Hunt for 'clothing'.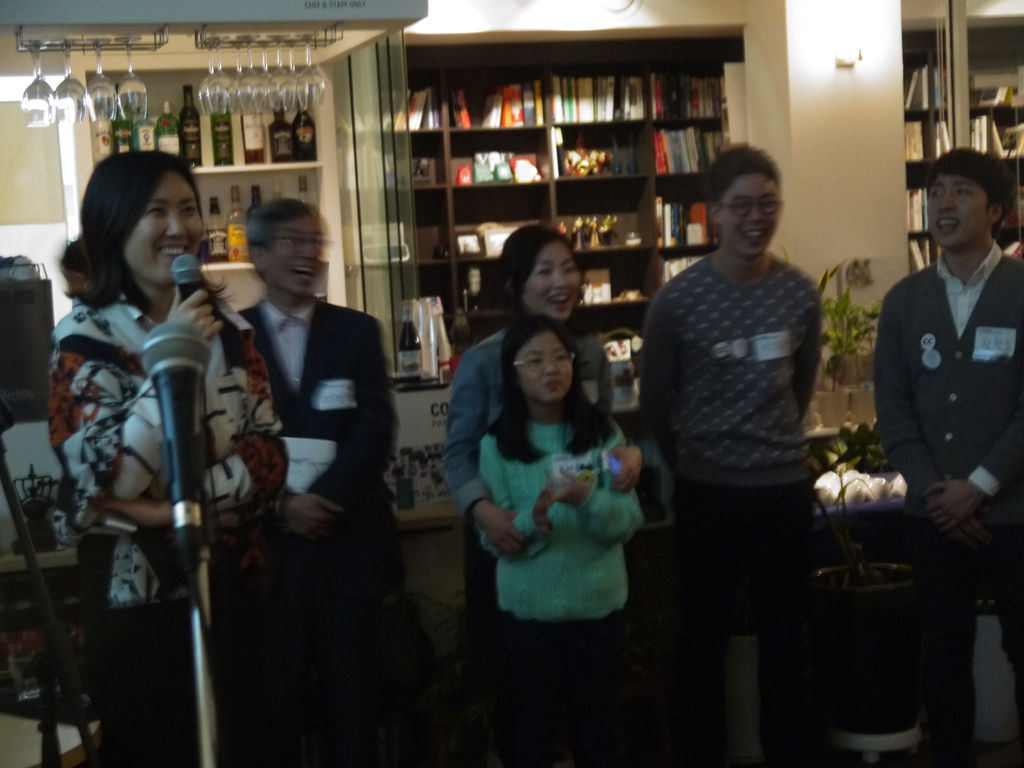
Hunted down at 42:284:291:751.
